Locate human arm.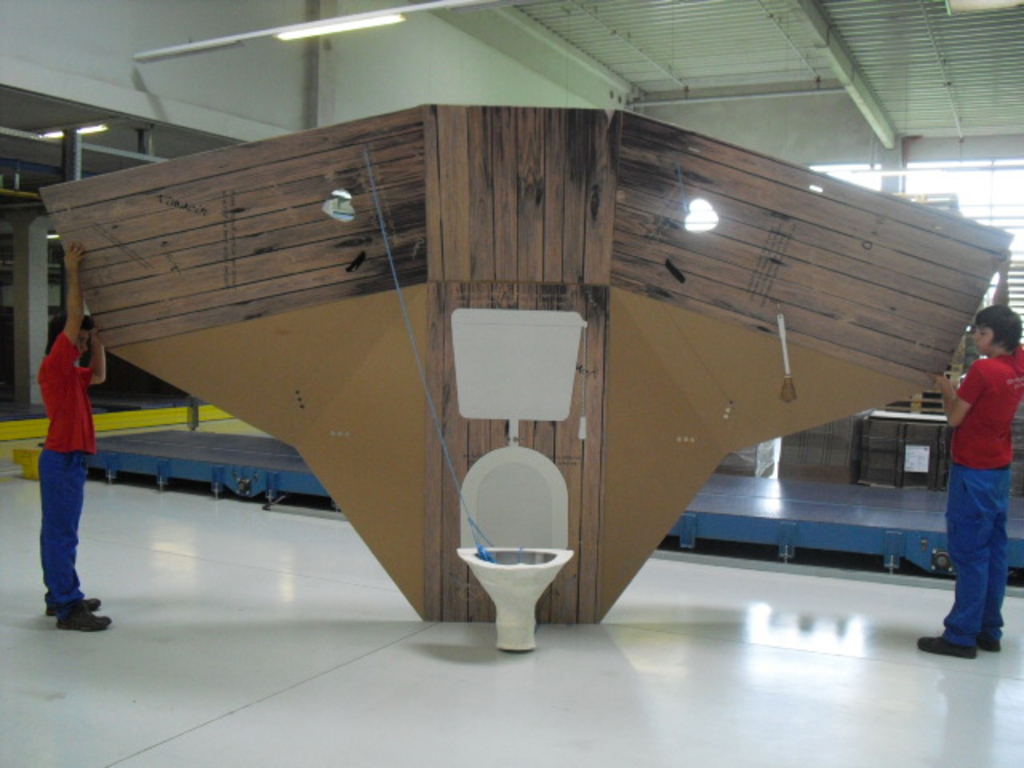
Bounding box: <bbox>976, 229, 1022, 368</bbox>.
